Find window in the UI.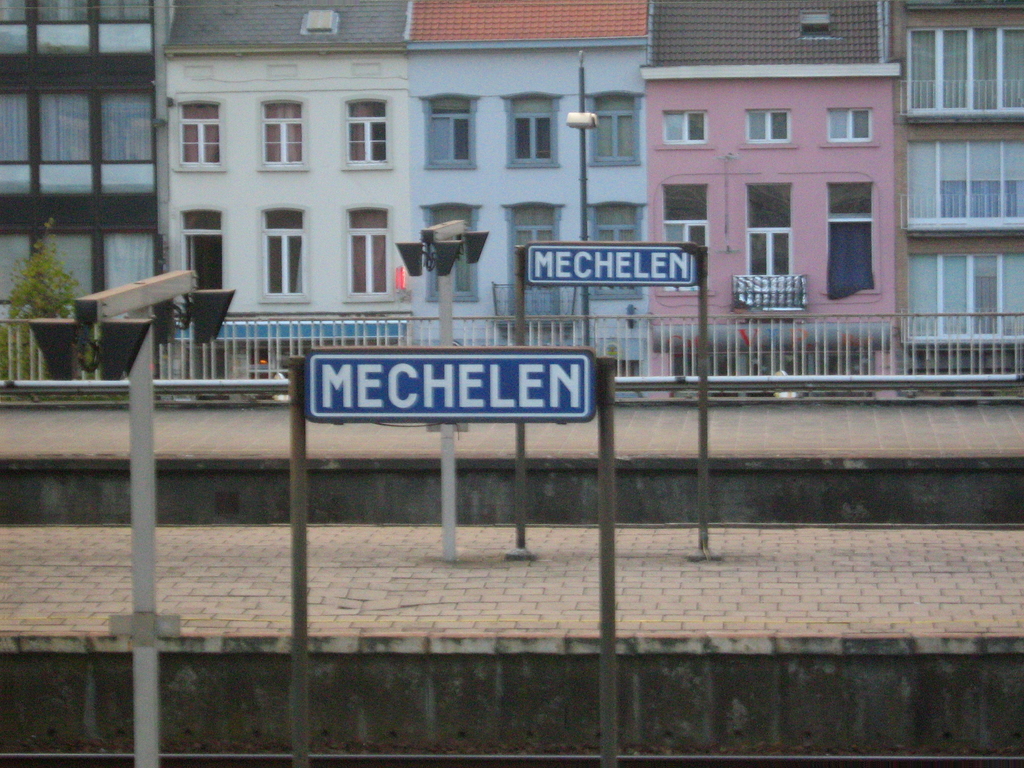
UI element at 4/232/36/305.
